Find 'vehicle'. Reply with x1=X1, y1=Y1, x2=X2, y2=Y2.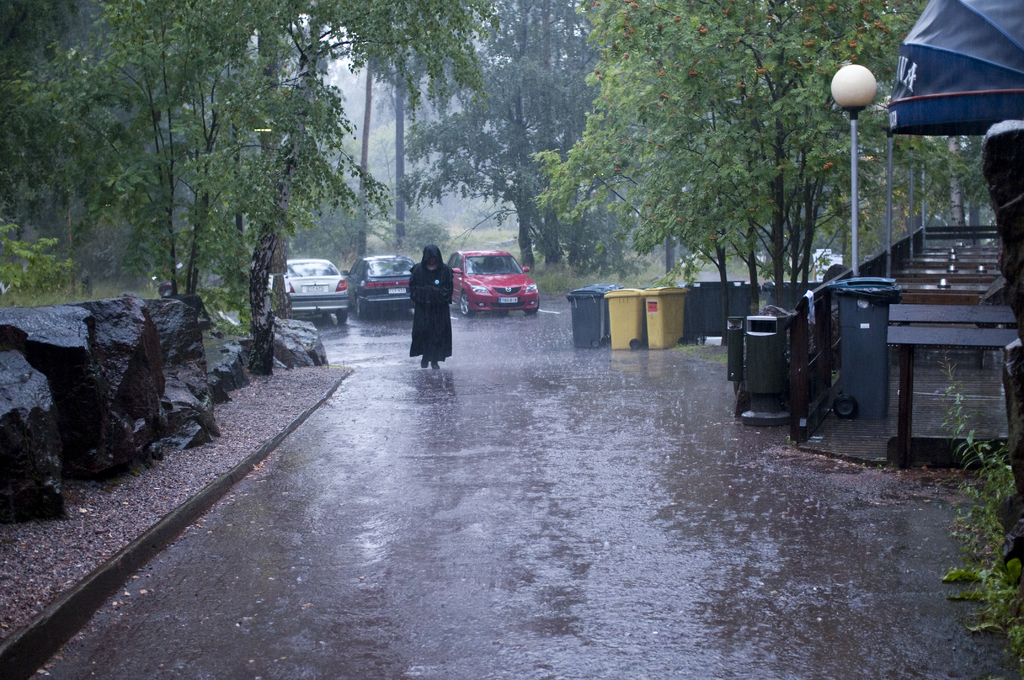
x1=340, y1=252, x2=419, y2=314.
